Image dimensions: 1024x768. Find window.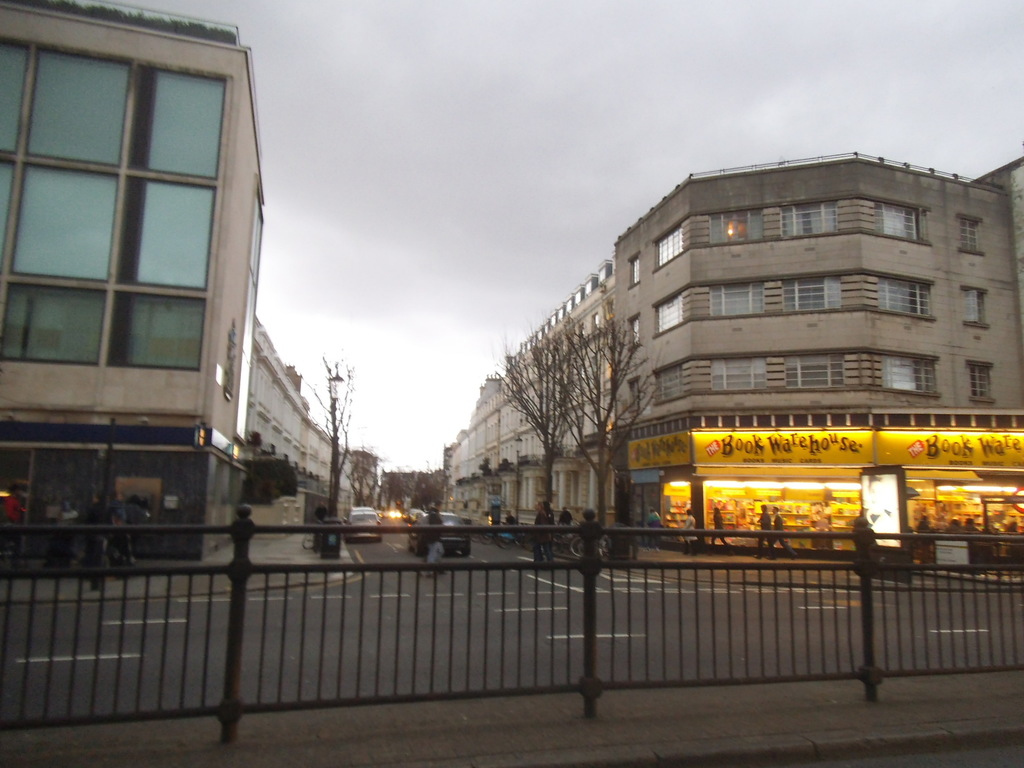
(625, 314, 641, 346).
